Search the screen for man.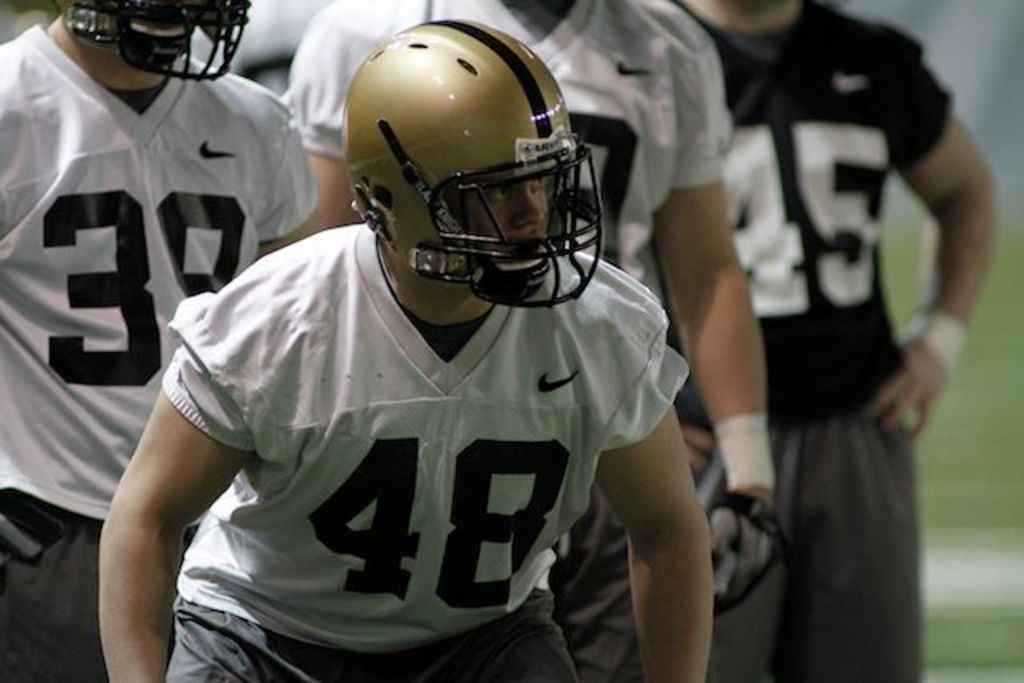
Found at l=0, t=0, r=330, b=681.
